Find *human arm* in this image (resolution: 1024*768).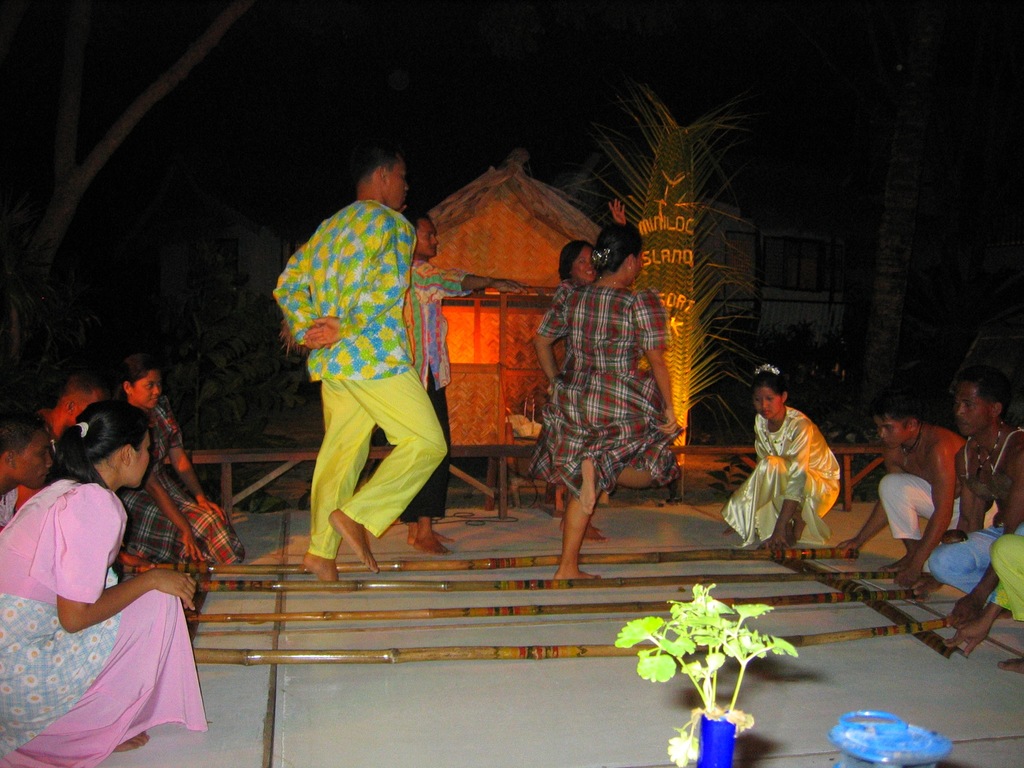
x1=770, y1=415, x2=816, y2=557.
